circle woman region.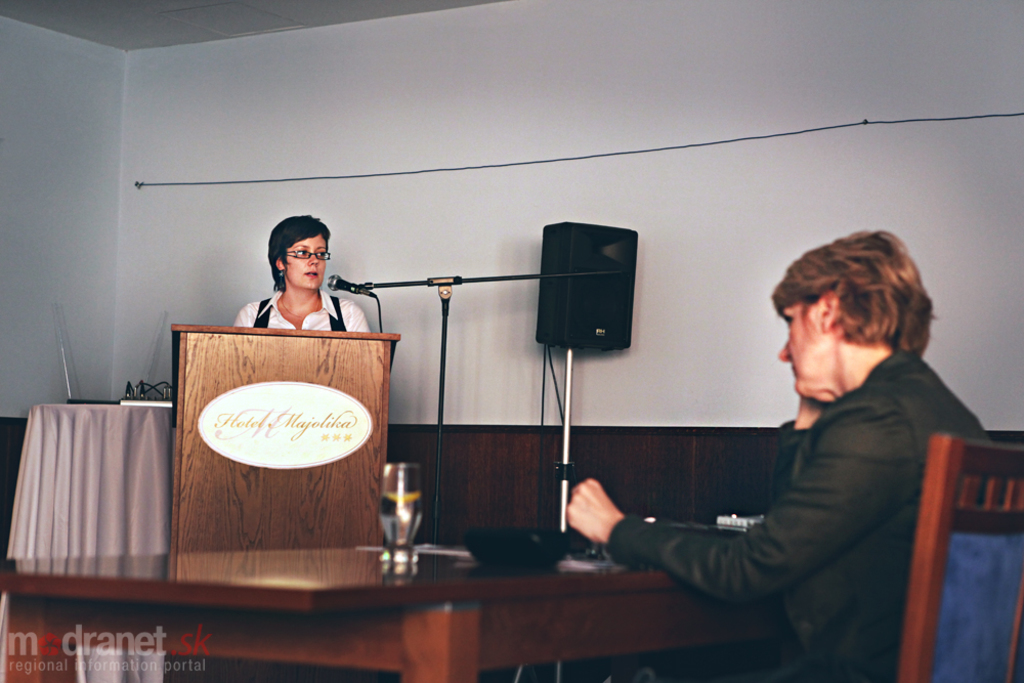
Region: pyautogui.locateOnScreen(222, 214, 372, 335).
